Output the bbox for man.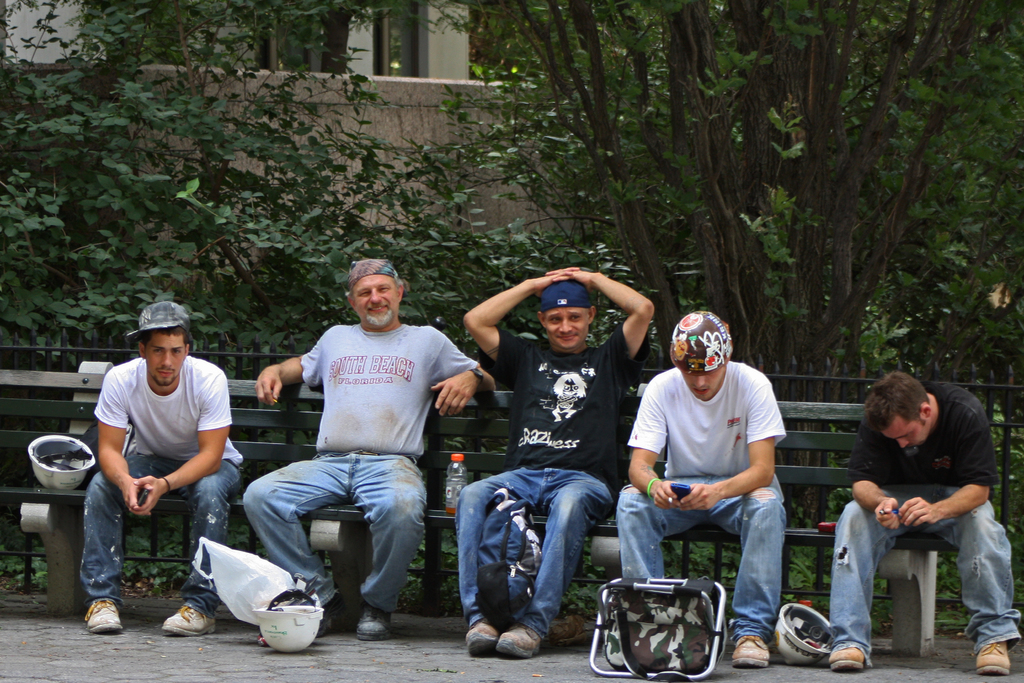
l=619, t=307, r=792, b=670.
